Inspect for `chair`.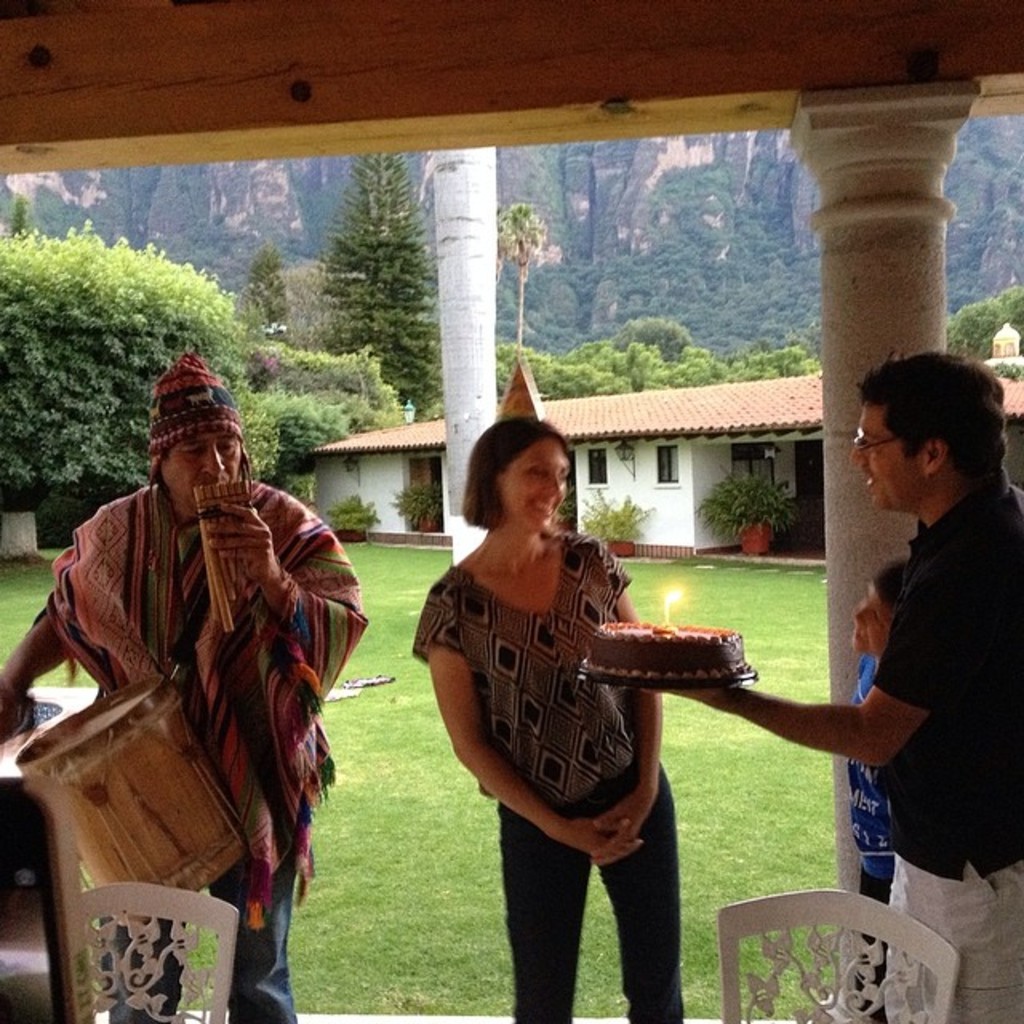
Inspection: box=[83, 882, 240, 1022].
